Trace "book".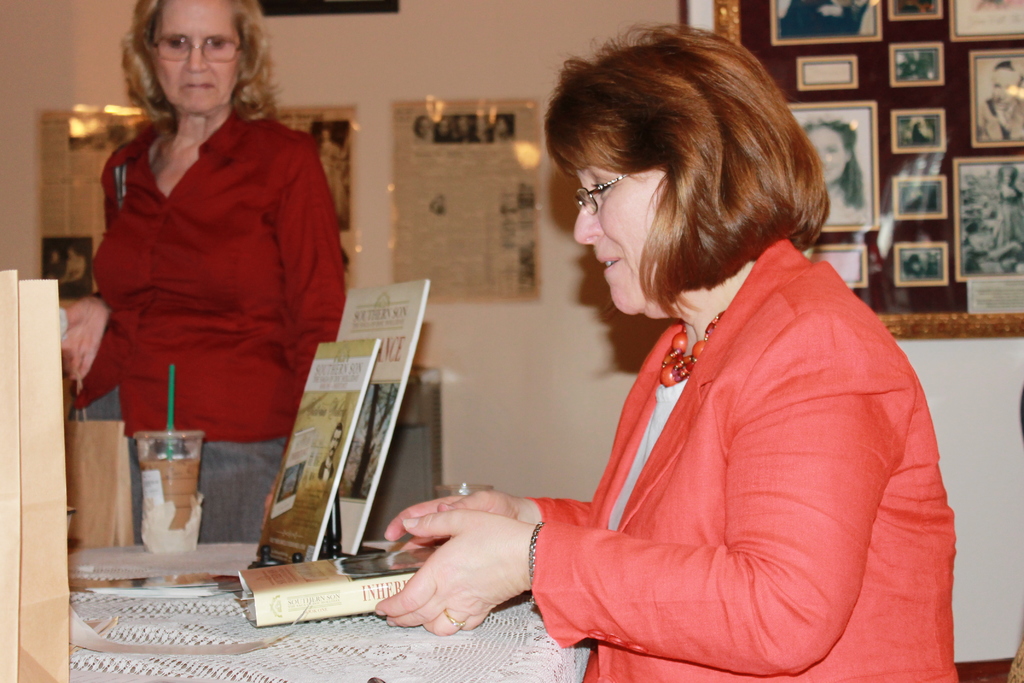
Traced to x1=200 y1=546 x2=427 y2=641.
